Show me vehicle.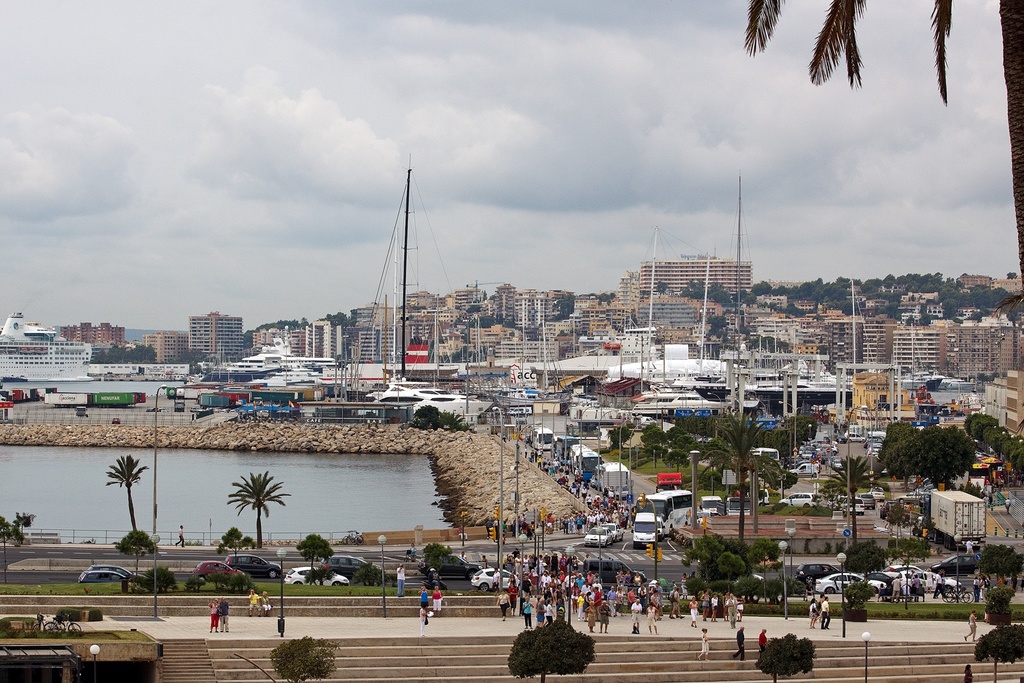
vehicle is here: (76,572,126,584).
